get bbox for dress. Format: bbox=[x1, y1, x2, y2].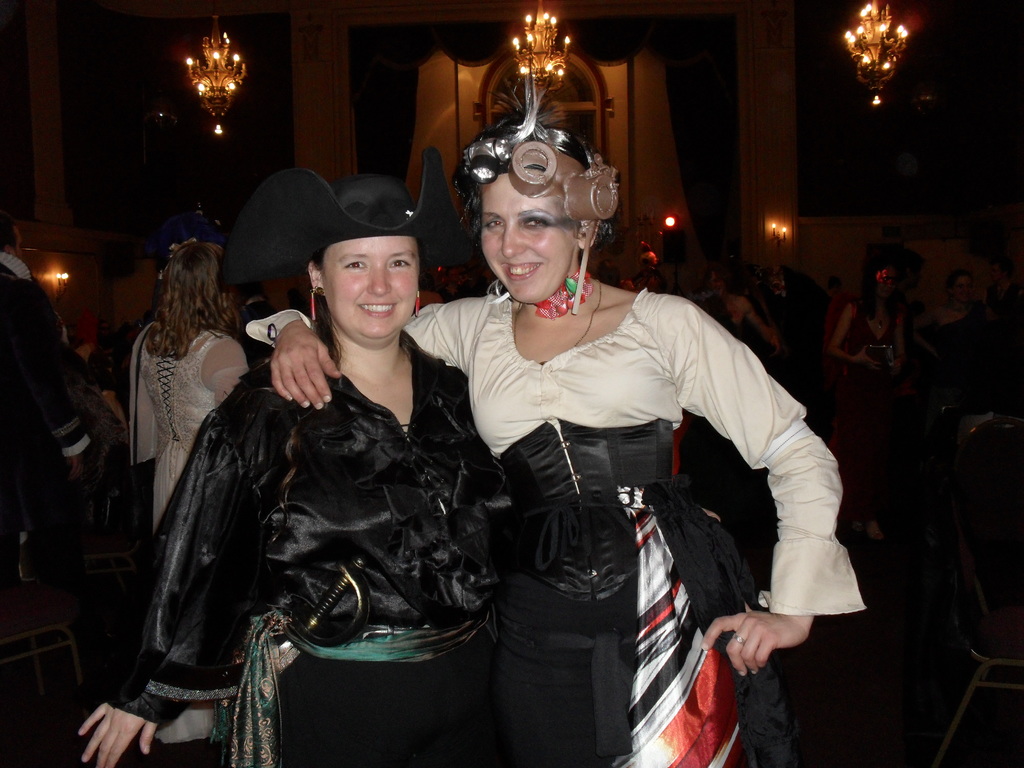
bbox=[122, 303, 255, 521].
